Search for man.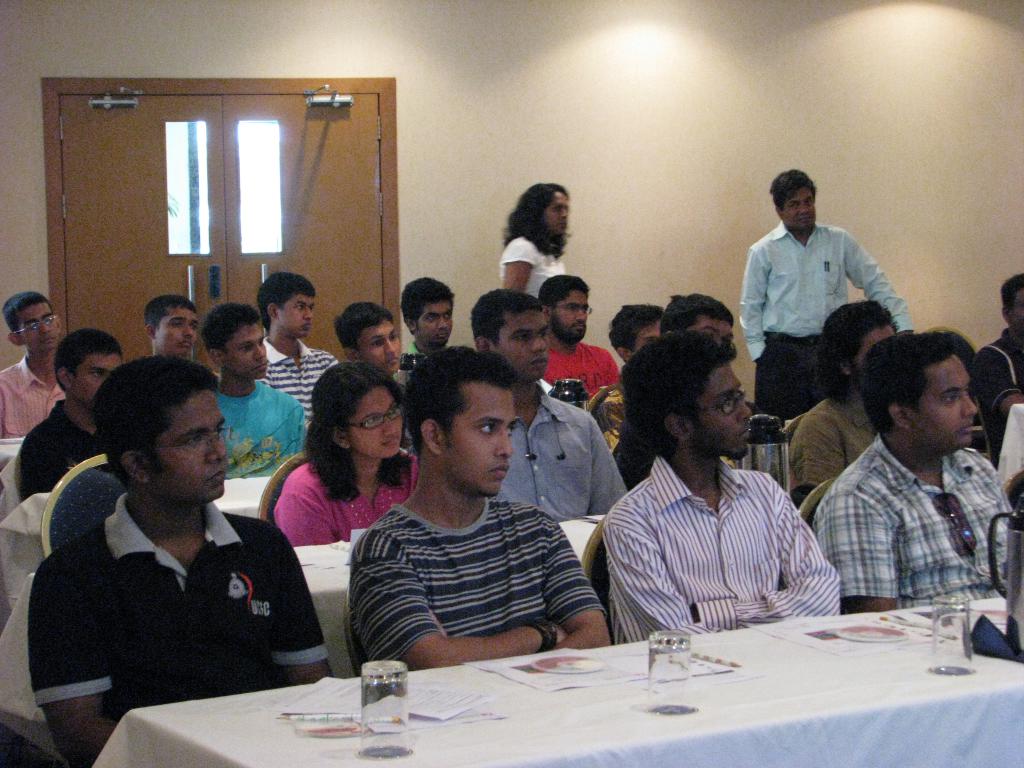
Found at BBox(29, 359, 334, 767).
